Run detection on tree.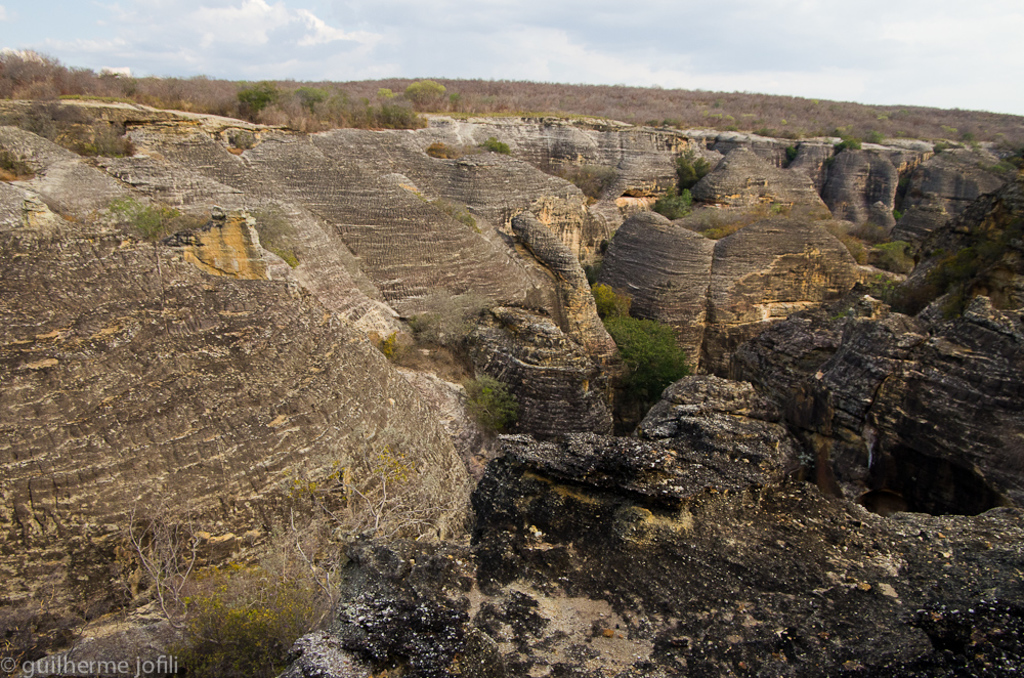
Result: 137/200/174/238.
